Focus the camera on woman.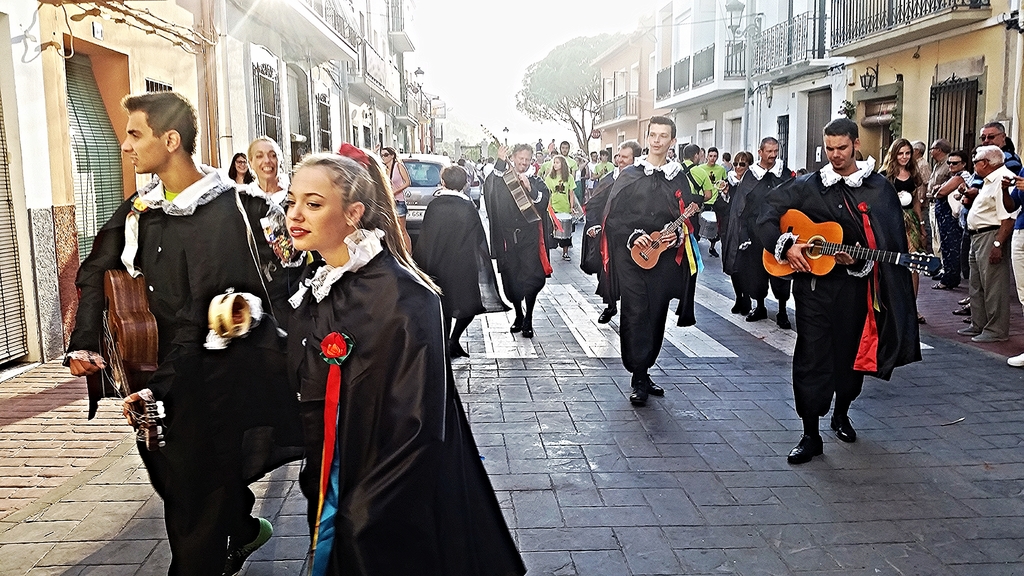
Focus region: detection(251, 132, 282, 199).
